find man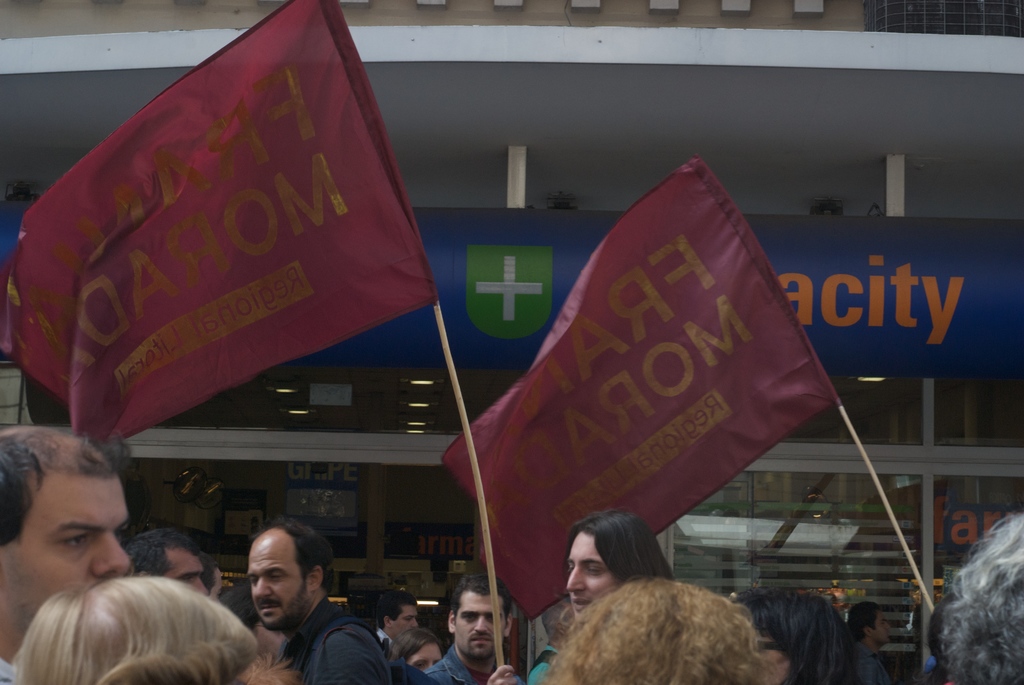
x1=369 y1=590 x2=418 y2=650
